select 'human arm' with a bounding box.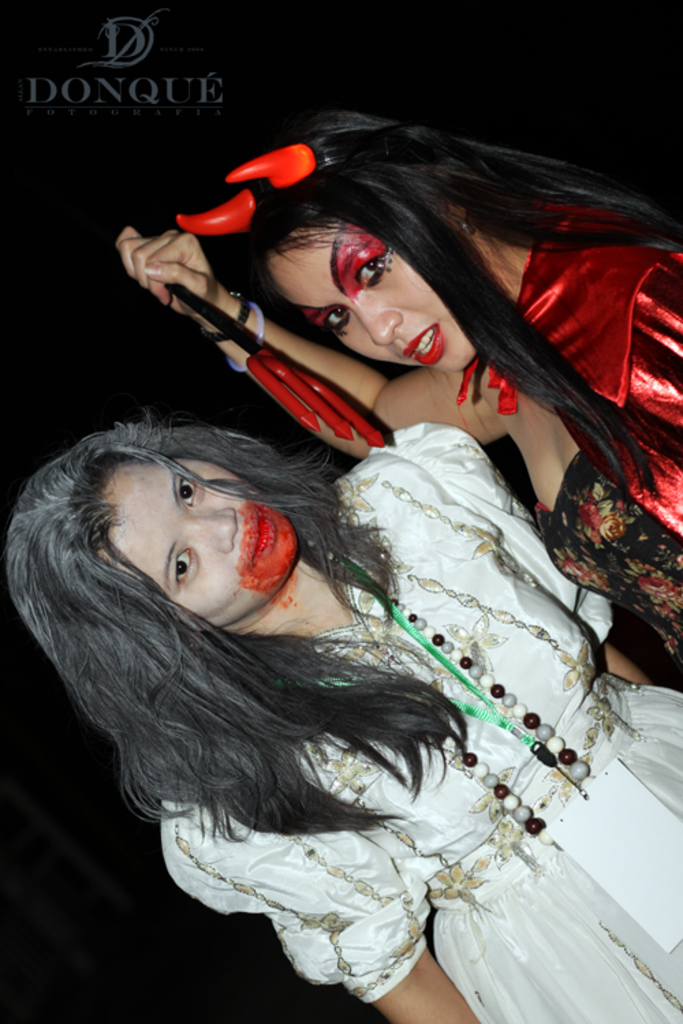
(117, 227, 503, 444).
